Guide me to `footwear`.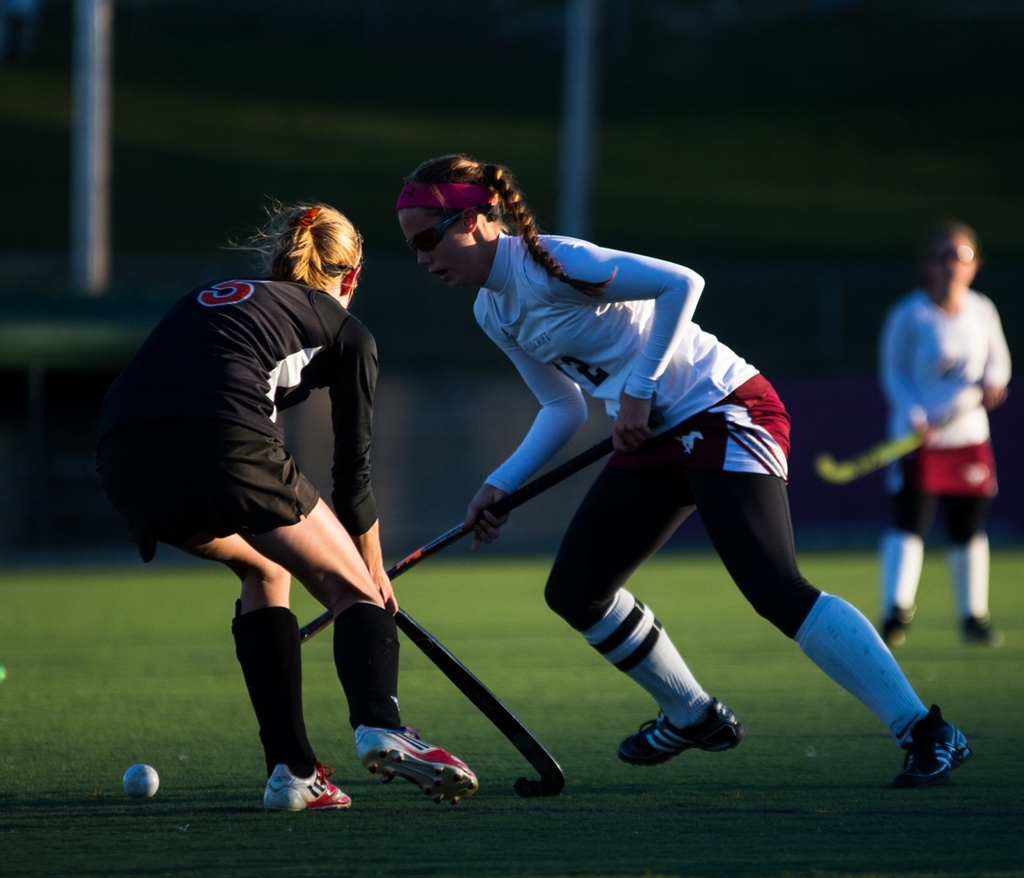
Guidance: Rect(342, 732, 459, 808).
